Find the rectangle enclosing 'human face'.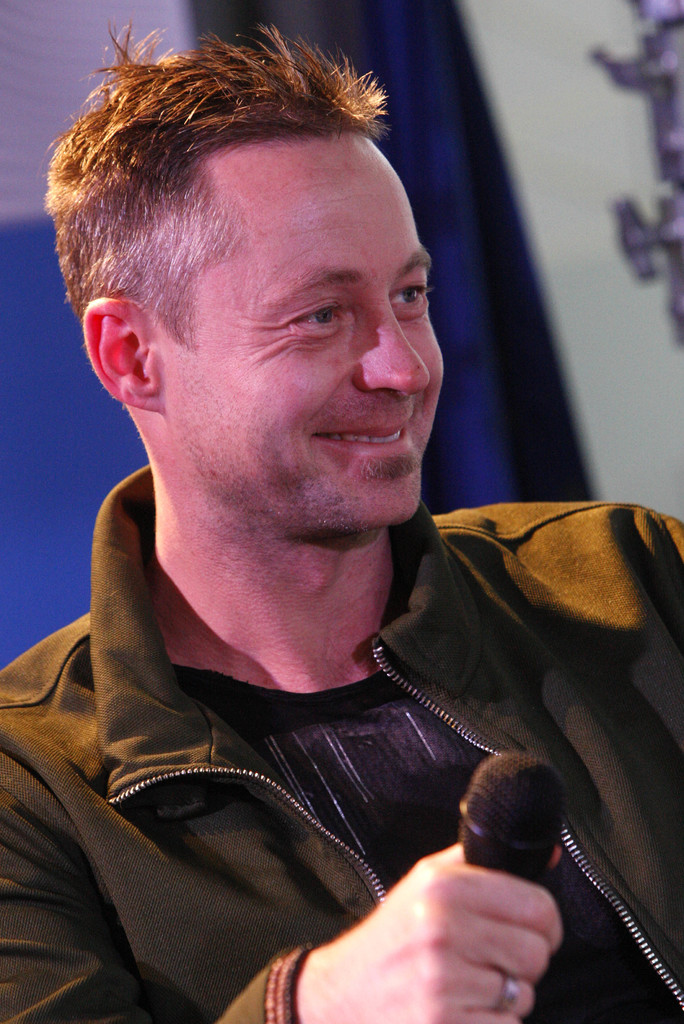
select_region(183, 131, 447, 554).
